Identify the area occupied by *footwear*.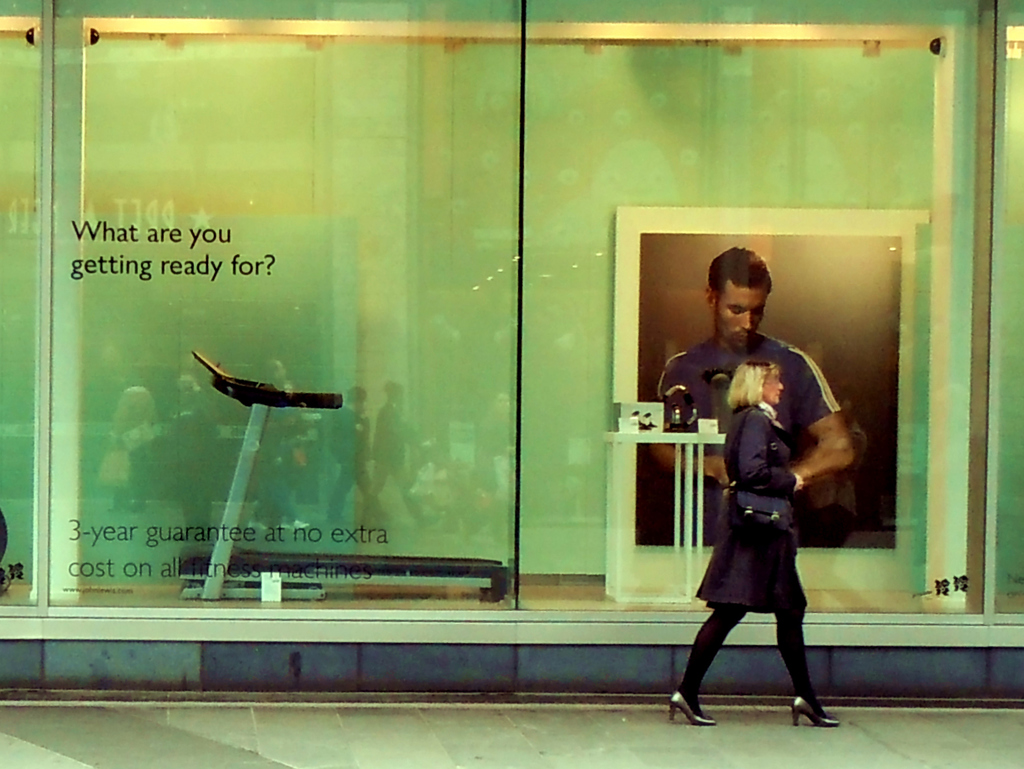
Area: locate(792, 696, 839, 732).
